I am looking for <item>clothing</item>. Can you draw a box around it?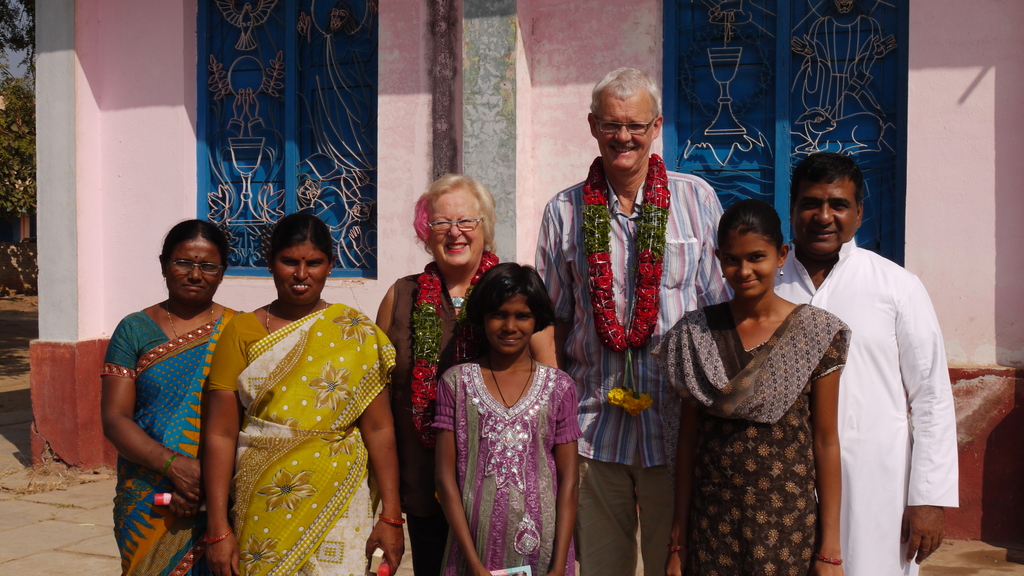
Sure, the bounding box is detection(528, 170, 724, 575).
